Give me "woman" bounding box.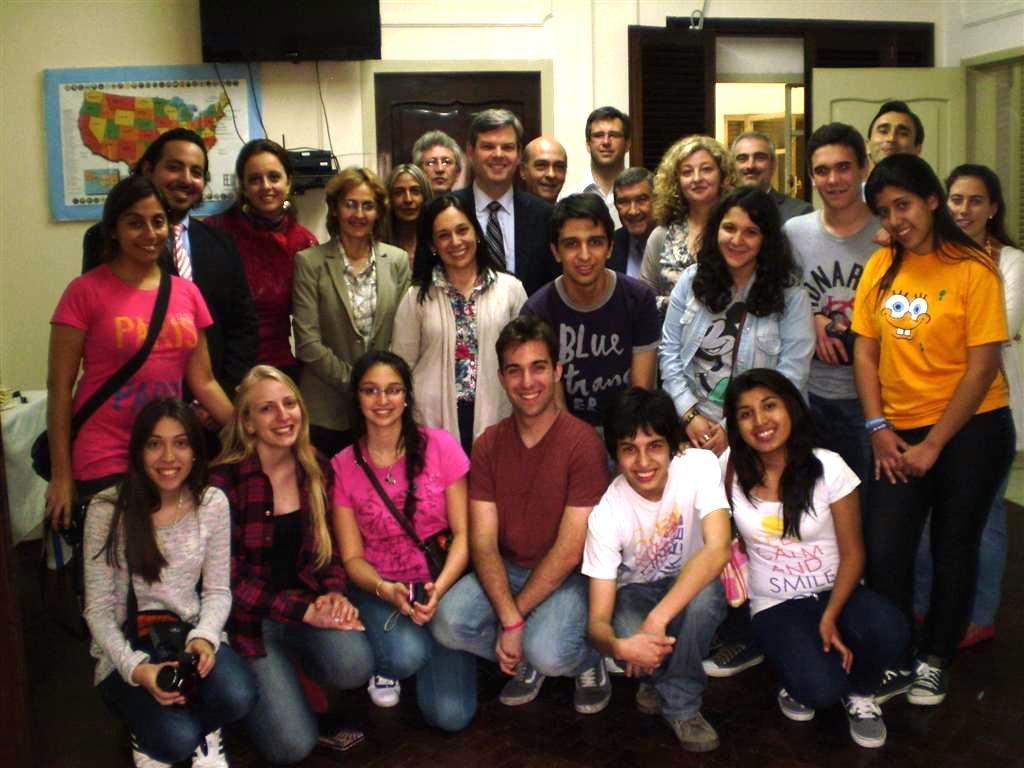
region(842, 150, 1019, 704).
